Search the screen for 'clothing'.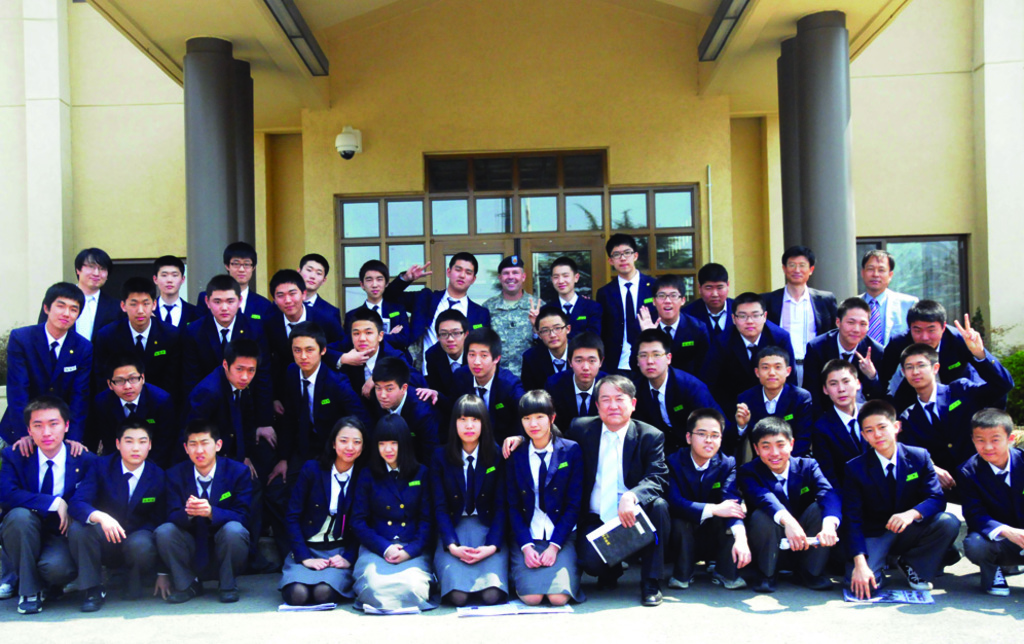
Found at 804,331,891,418.
